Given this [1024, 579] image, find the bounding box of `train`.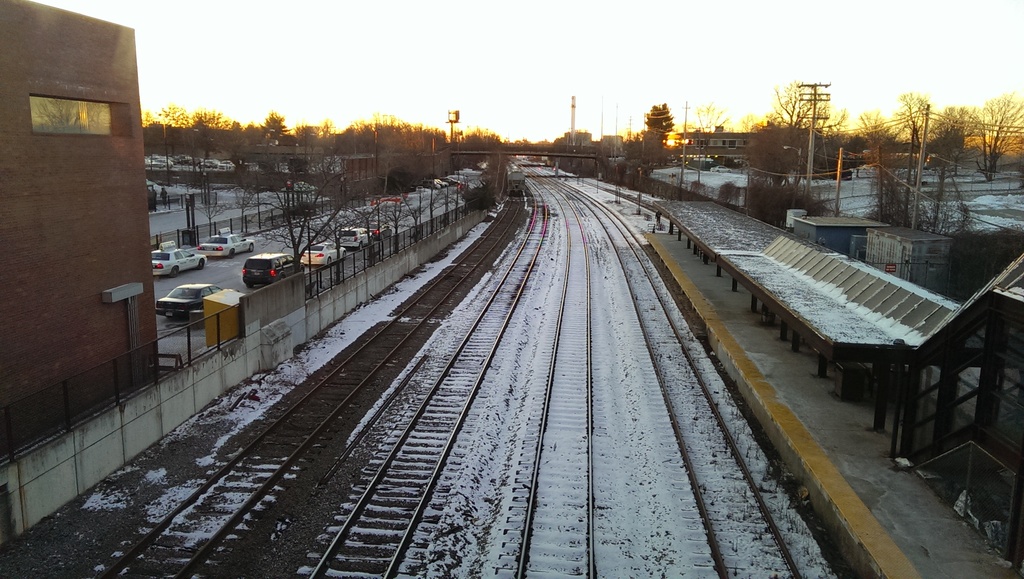
(506,162,528,193).
